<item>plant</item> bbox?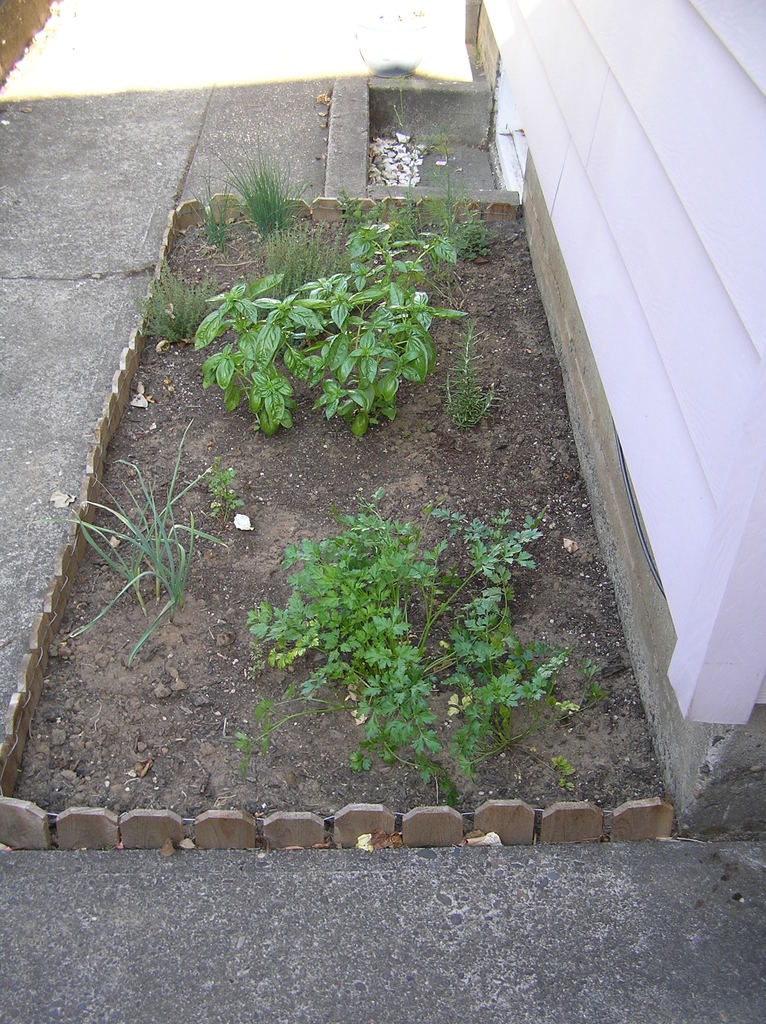
{"left": 44, "top": 426, "right": 228, "bottom": 661}
